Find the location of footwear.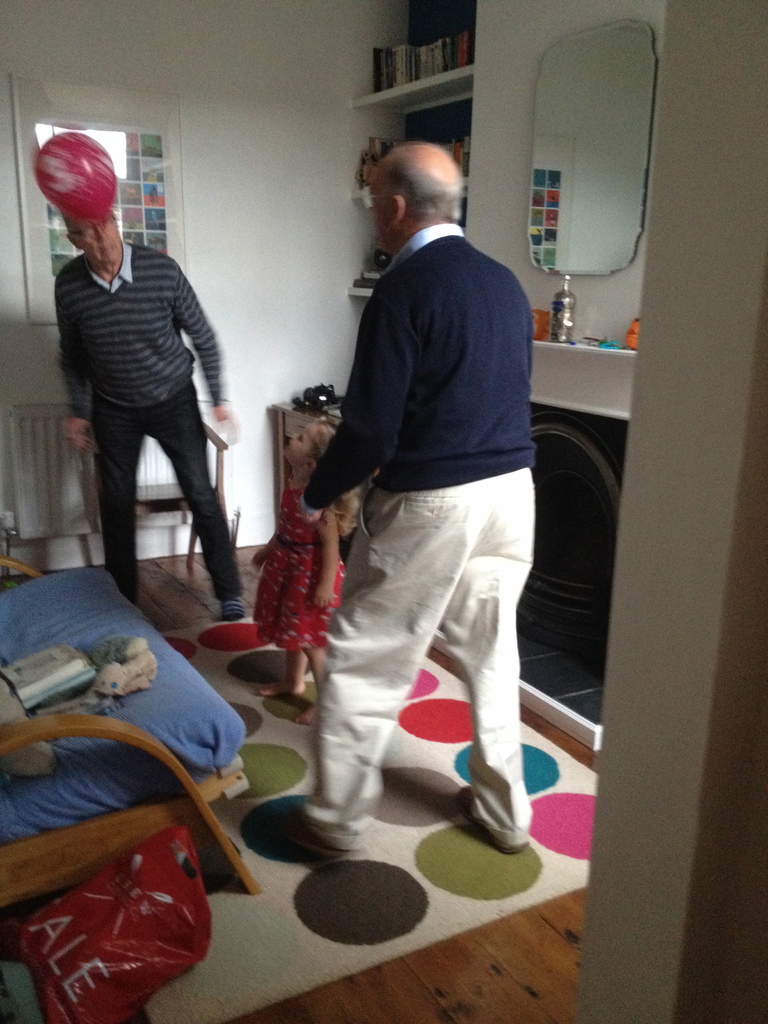
Location: <region>276, 792, 363, 877</region>.
